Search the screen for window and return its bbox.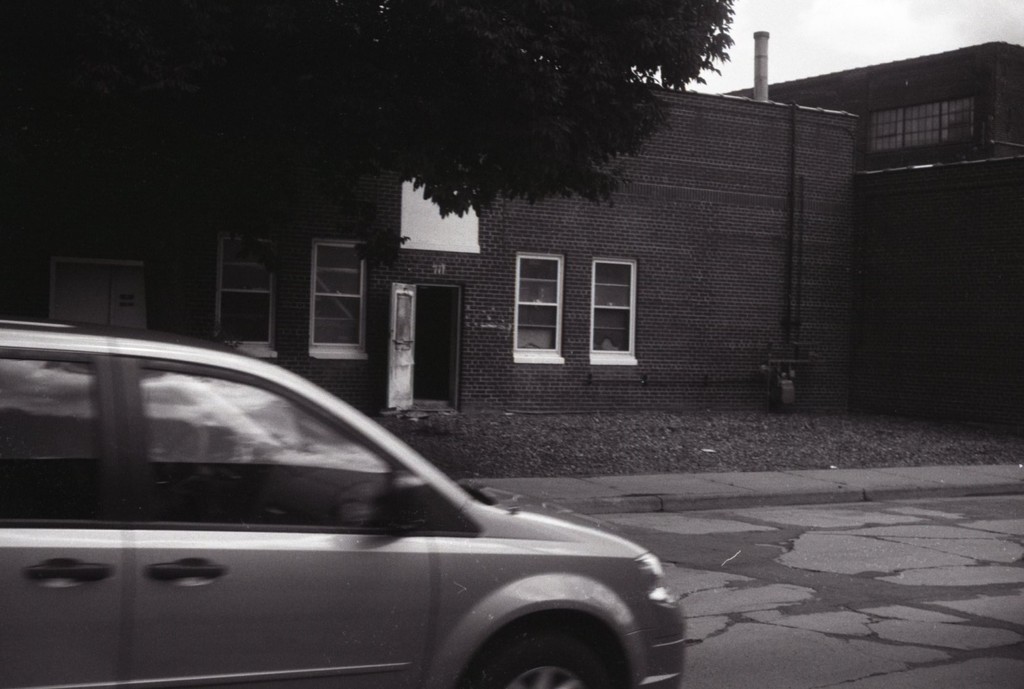
Found: 579 249 644 372.
